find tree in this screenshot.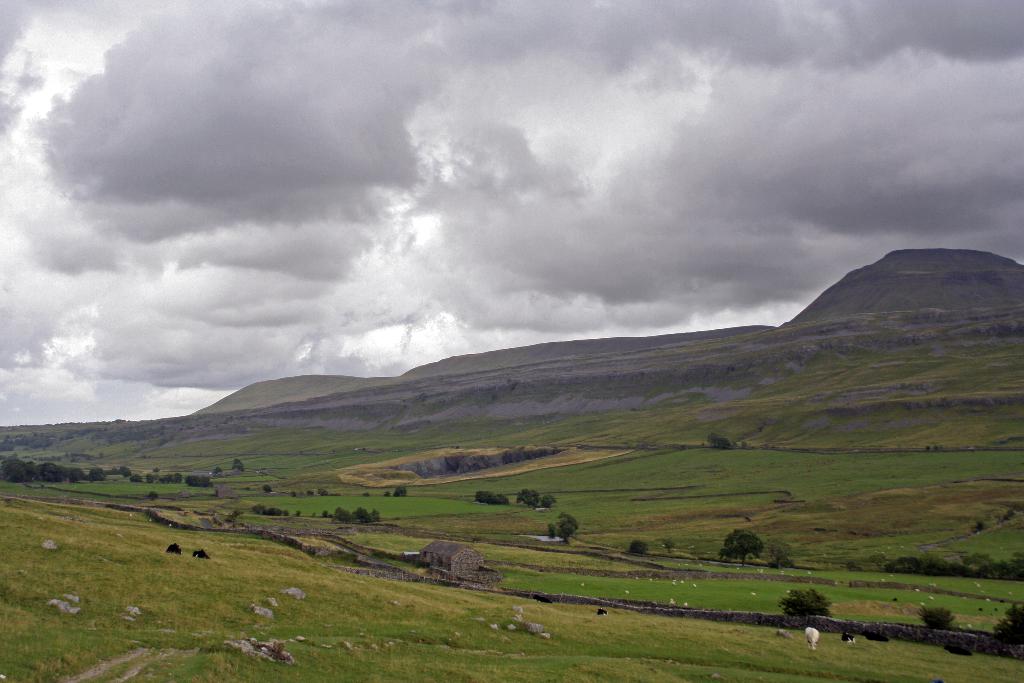
The bounding box for tree is l=512, t=488, r=541, b=509.
